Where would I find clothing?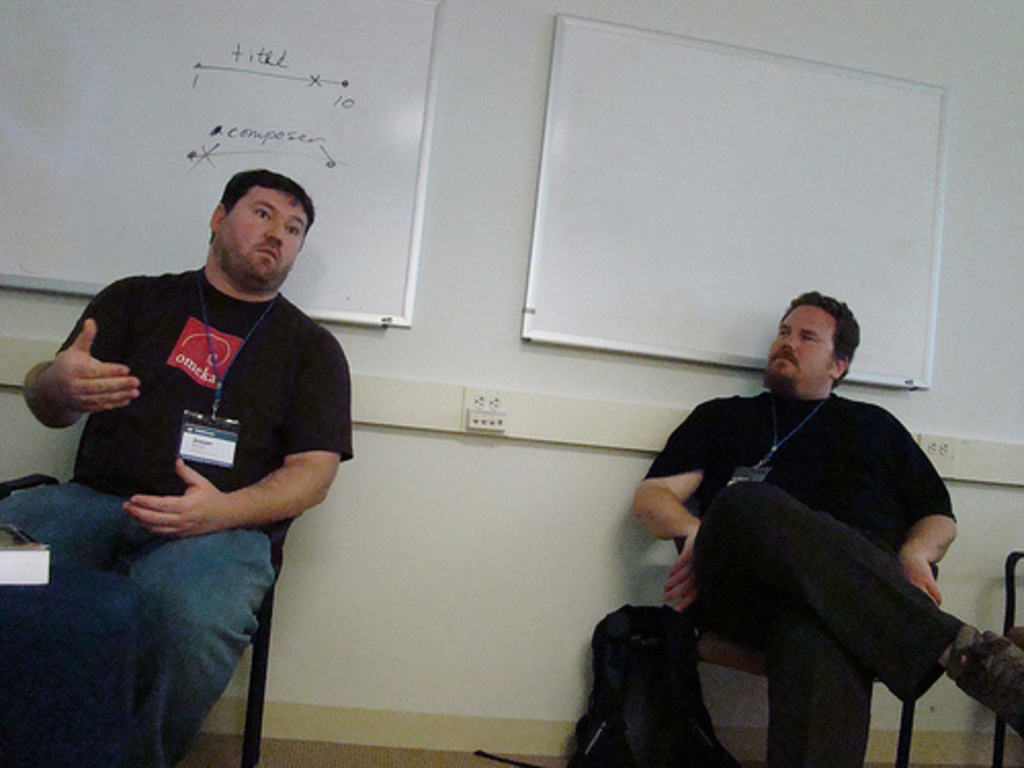
At BBox(0, 260, 354, 766).
